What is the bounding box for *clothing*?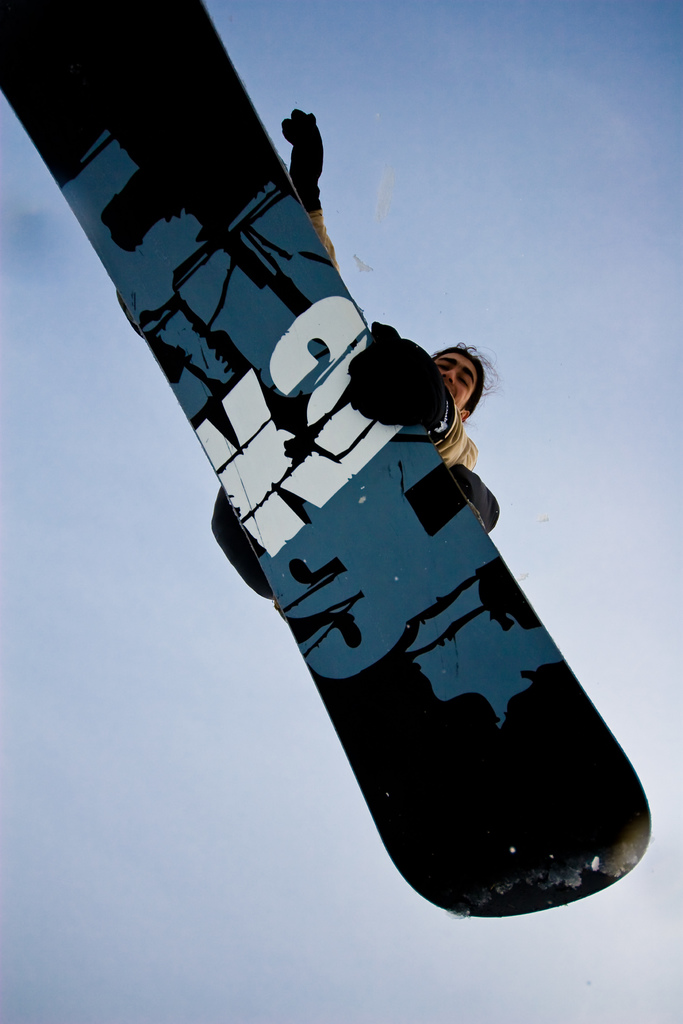
206,189,500,607.
